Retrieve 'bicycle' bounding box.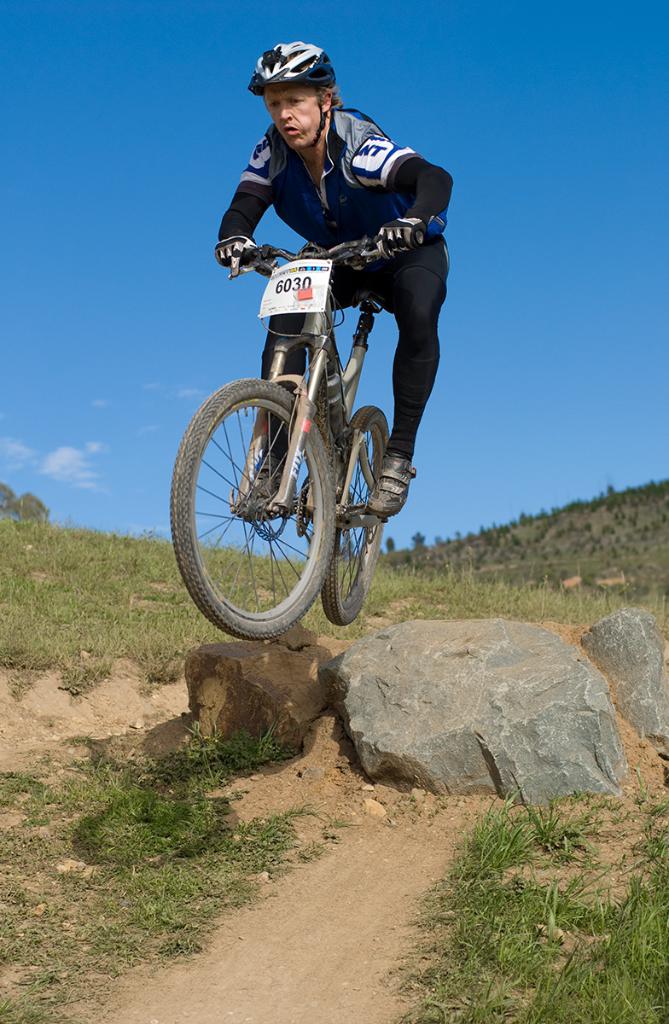
Bounding box: <bbox>169, 243, 384, 648</bbox>.
